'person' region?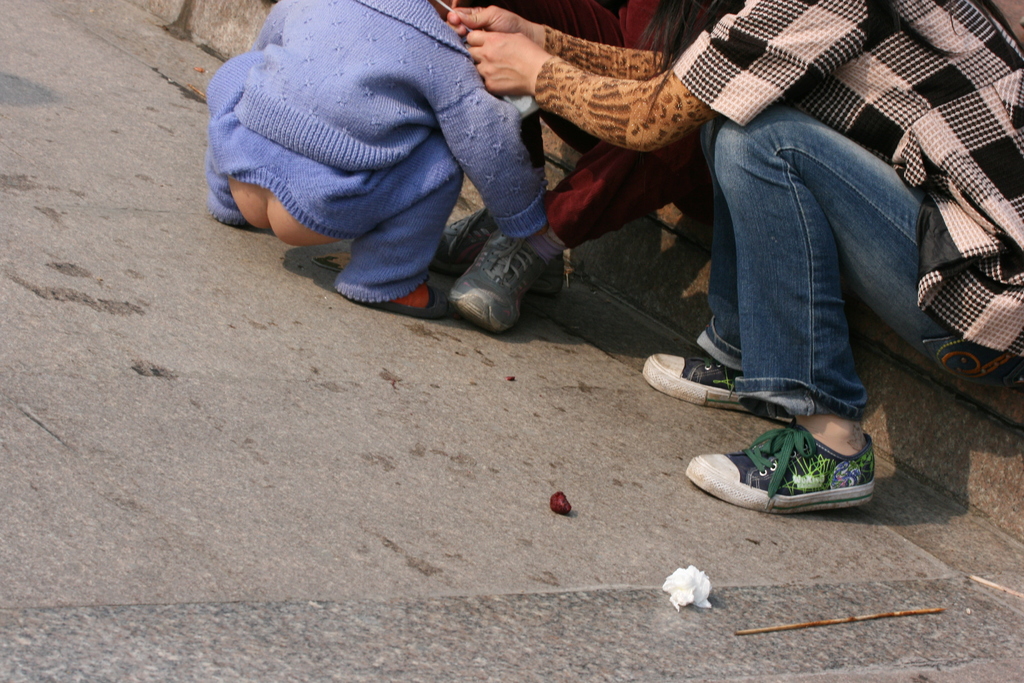
x1=205 y1=0 x2=571 y2=308
